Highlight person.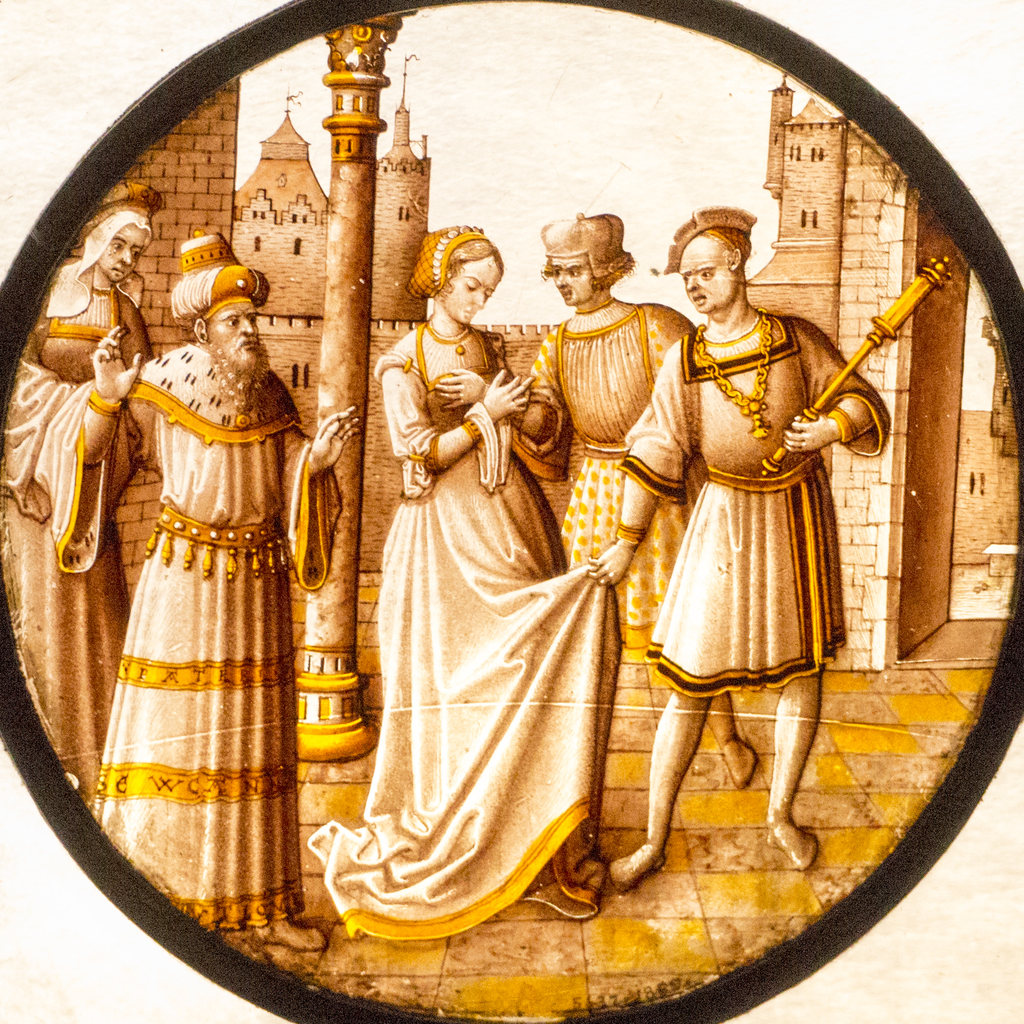
Highlighted region: box=[79, 232, 362, 951].
